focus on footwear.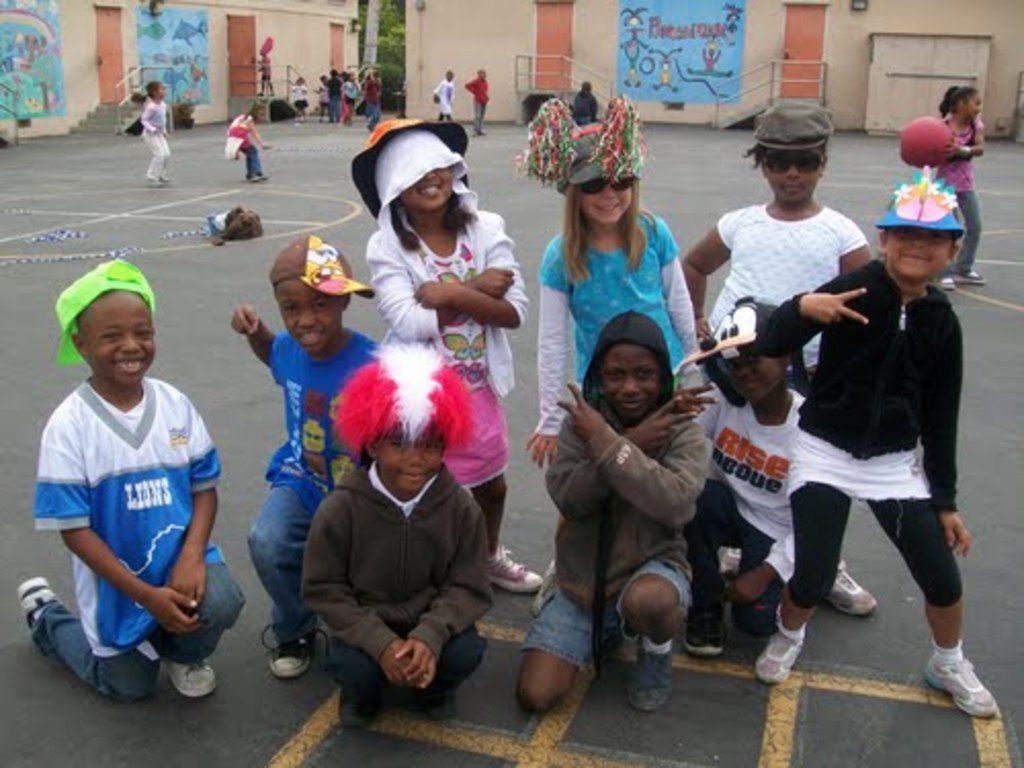
Focused at <box>633,645,680,713</box>.
